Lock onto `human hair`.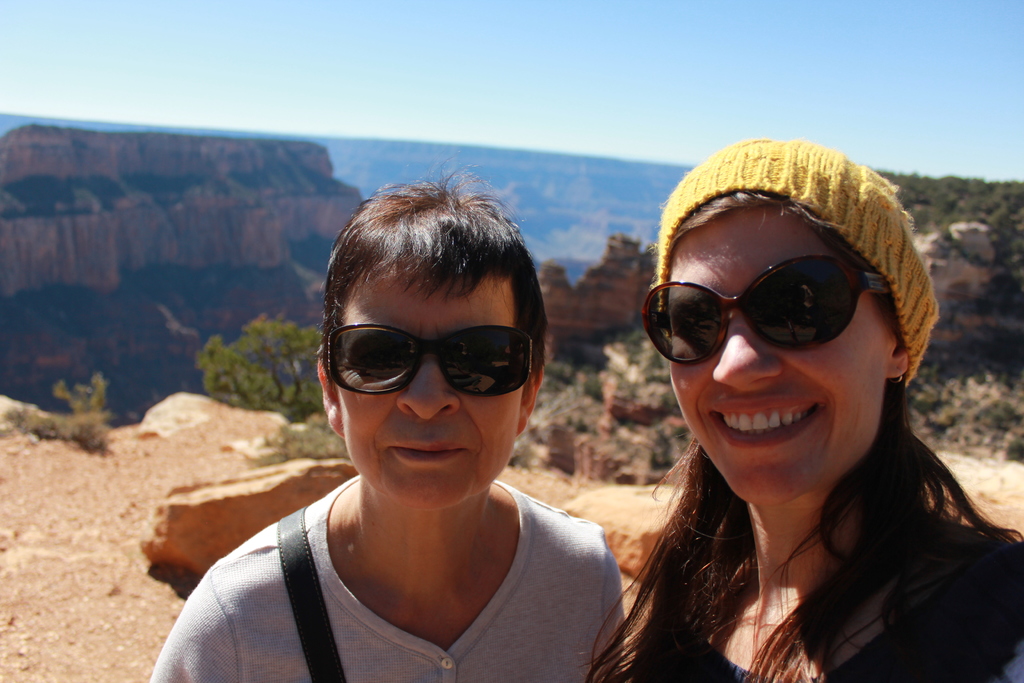
Locked: [563,193,1023,682].
